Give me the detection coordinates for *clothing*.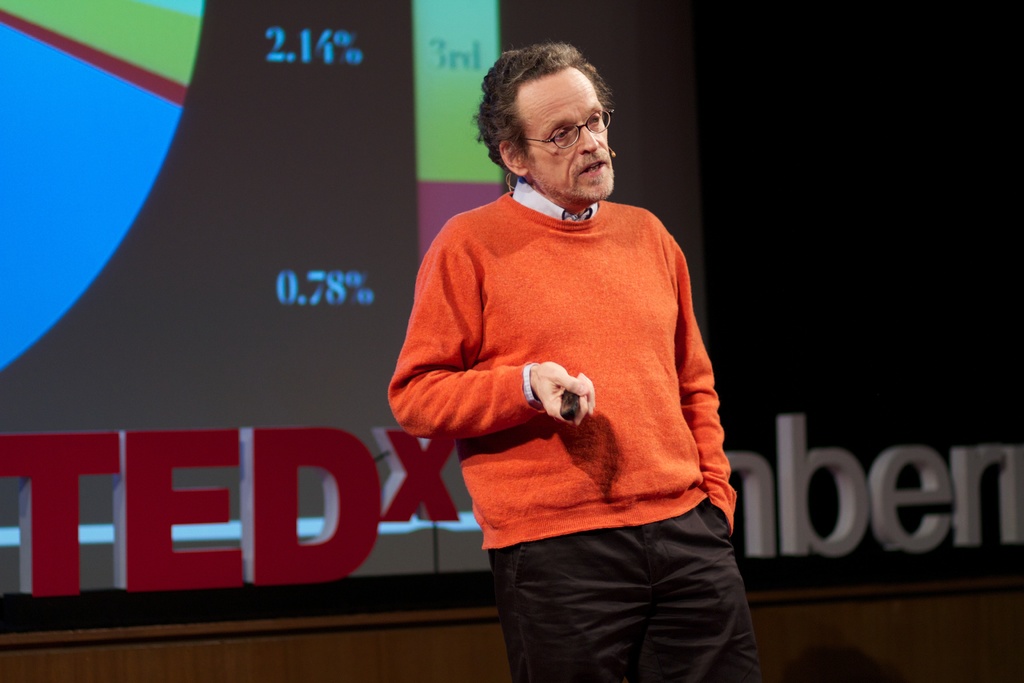
l=392, t=180, r=756, b=682.
